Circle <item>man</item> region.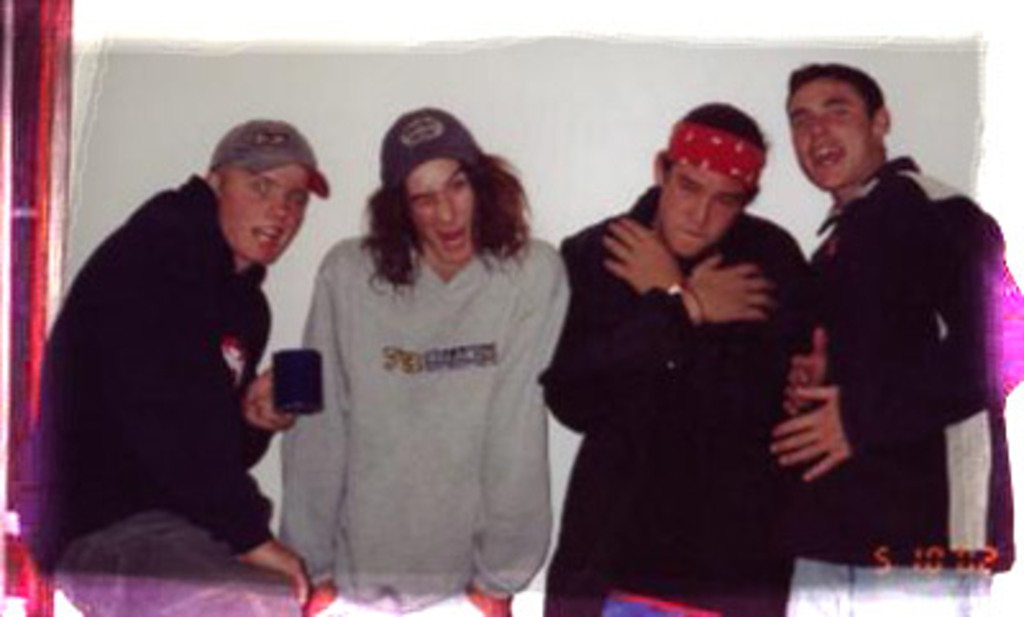
Region: 269, 108, 573, 614.
